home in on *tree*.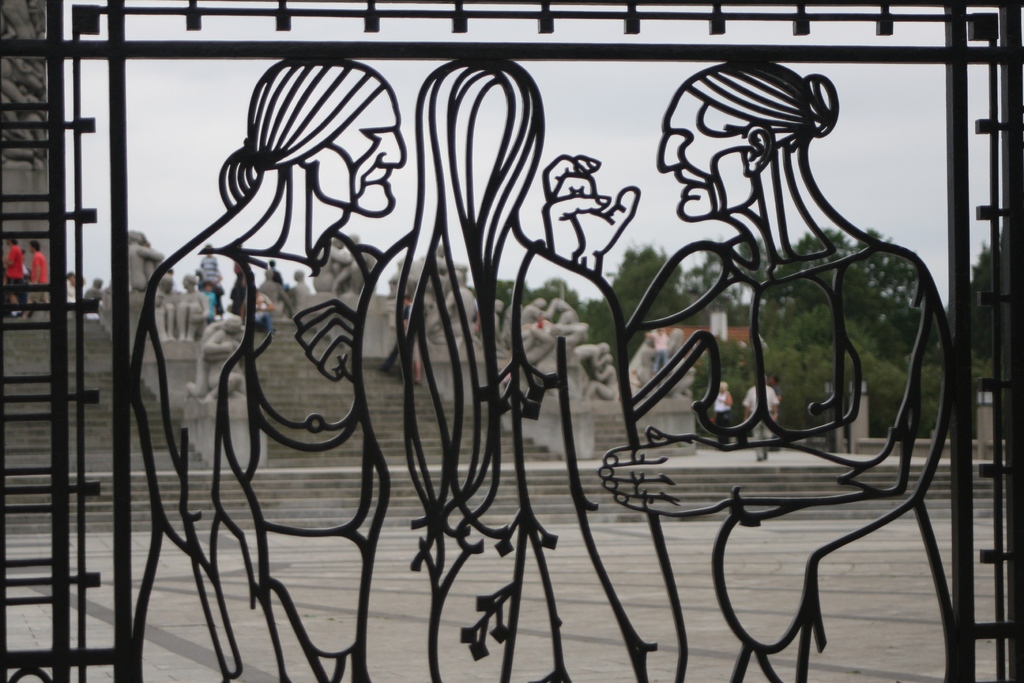
Homed in at select_region(911, 360, 954, 441).
